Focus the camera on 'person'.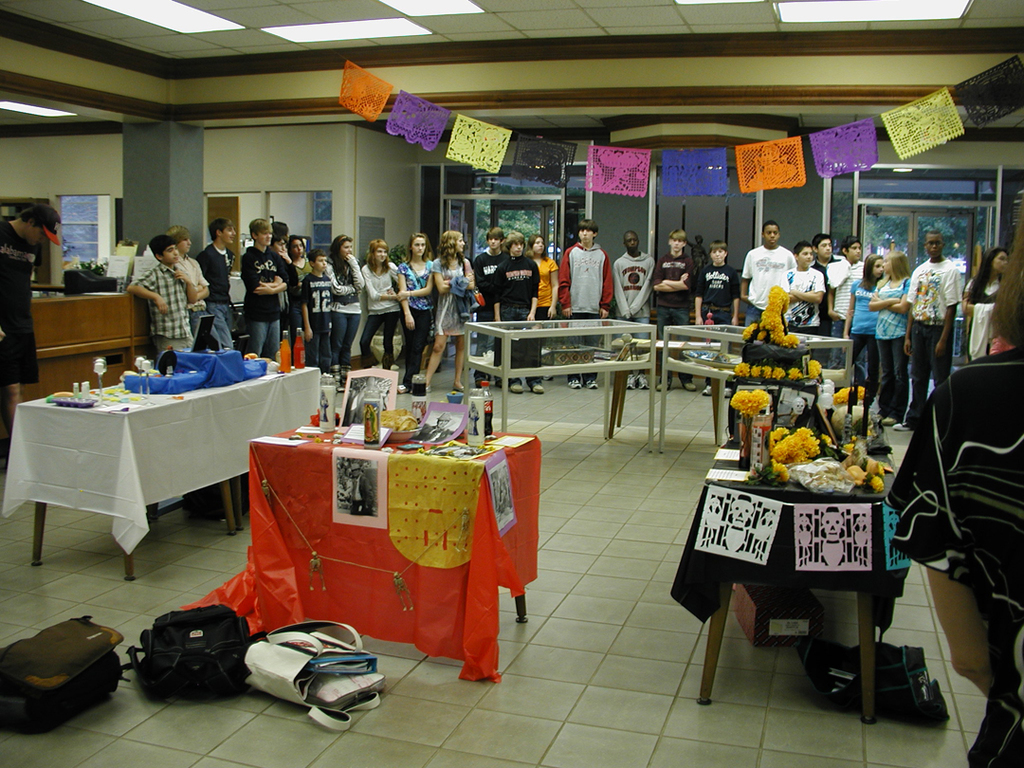
Focus region: crop(121, 228, 196, 360).
